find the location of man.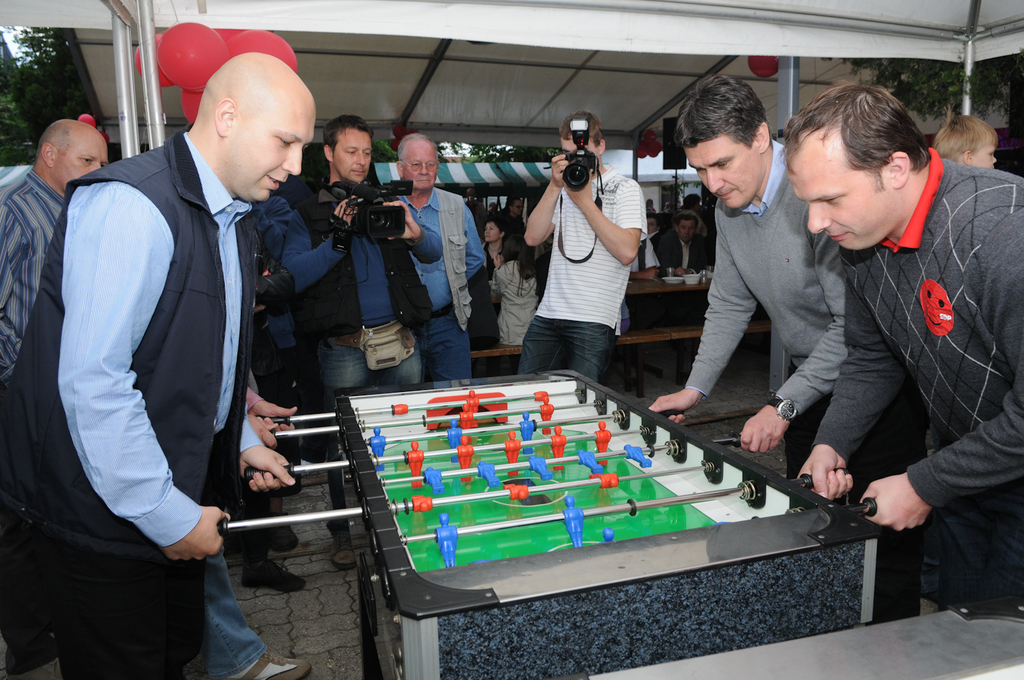
Location: left=278, top=114, right=446, bottom=577.
